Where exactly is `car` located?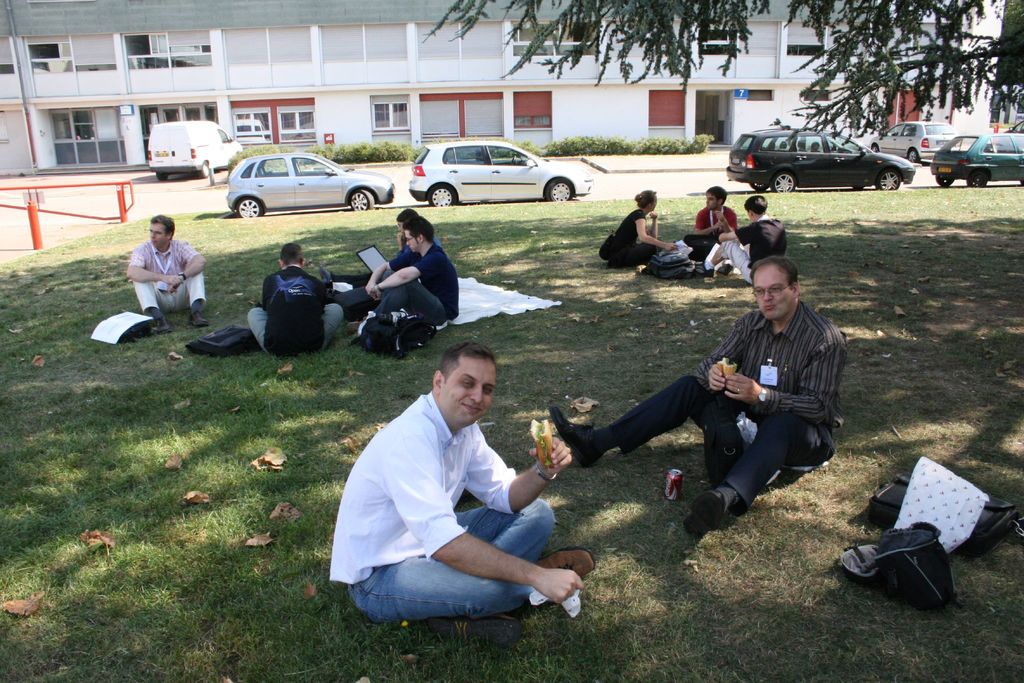
Its bounding box is [left=404, top=133, right=592, bottom=205].
